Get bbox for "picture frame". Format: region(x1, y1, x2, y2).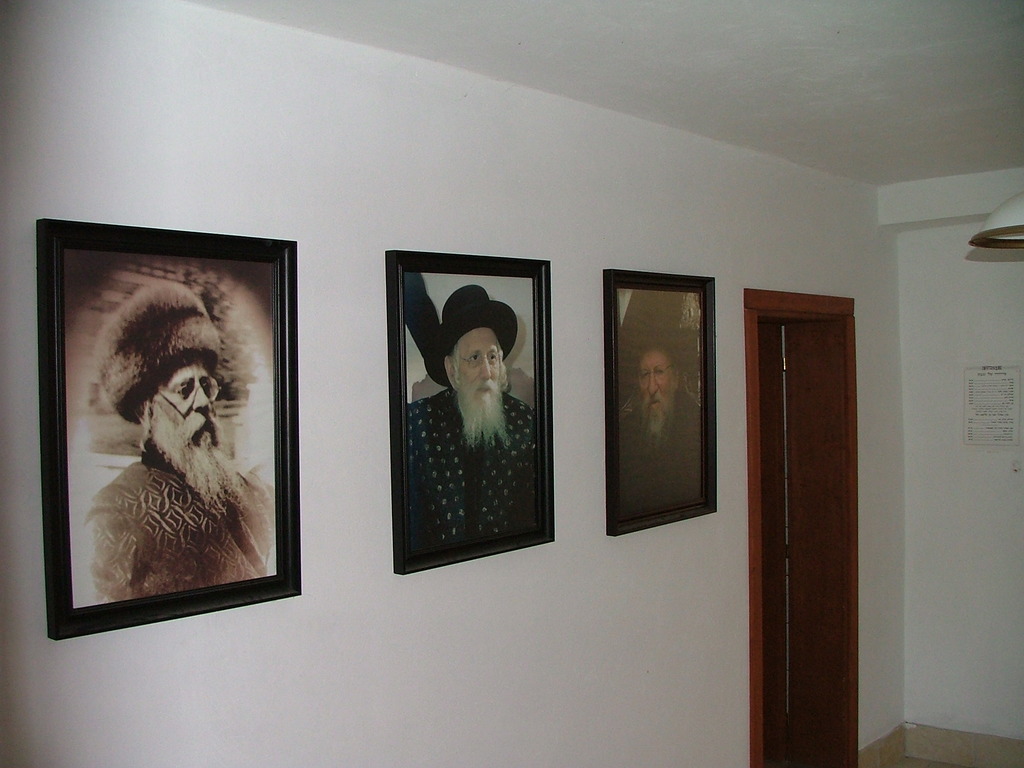
region(371, 235, 568, 573).
